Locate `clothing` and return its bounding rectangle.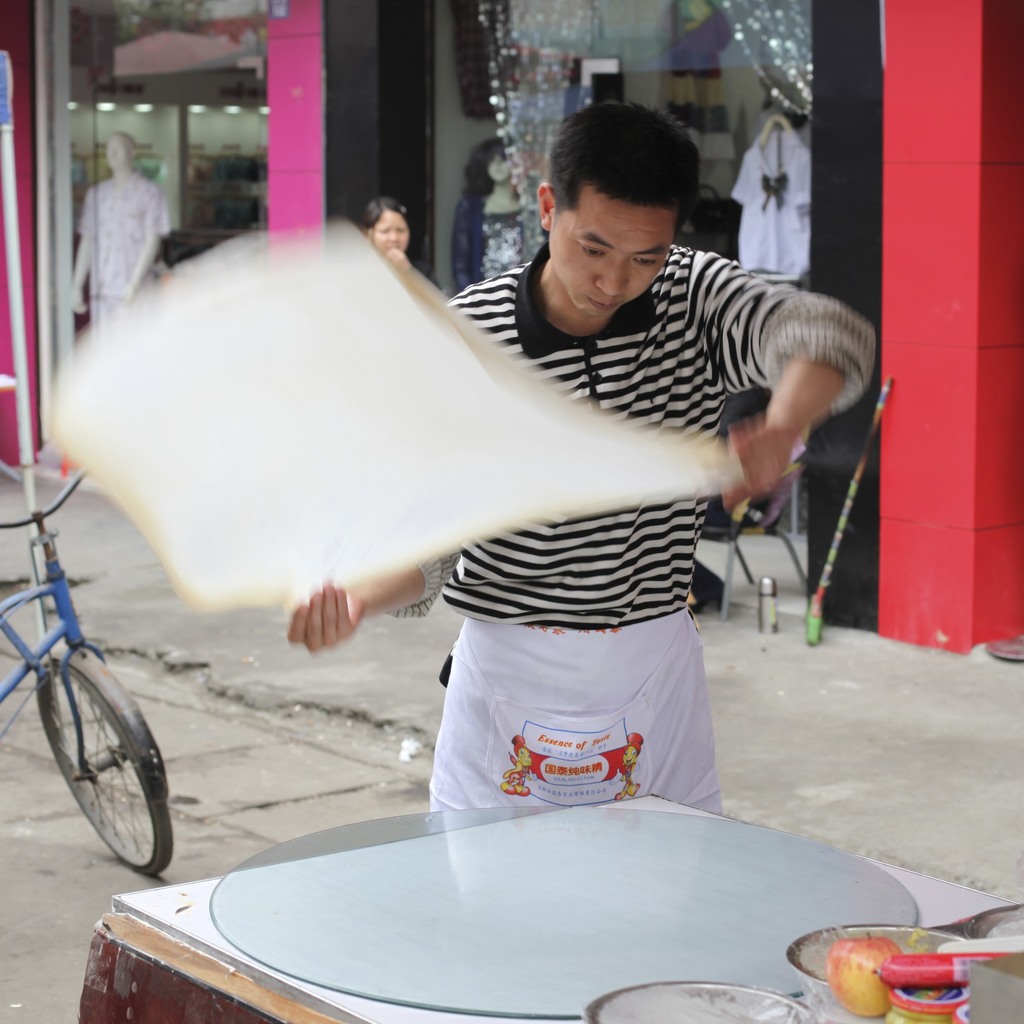
399,180,853,709.
